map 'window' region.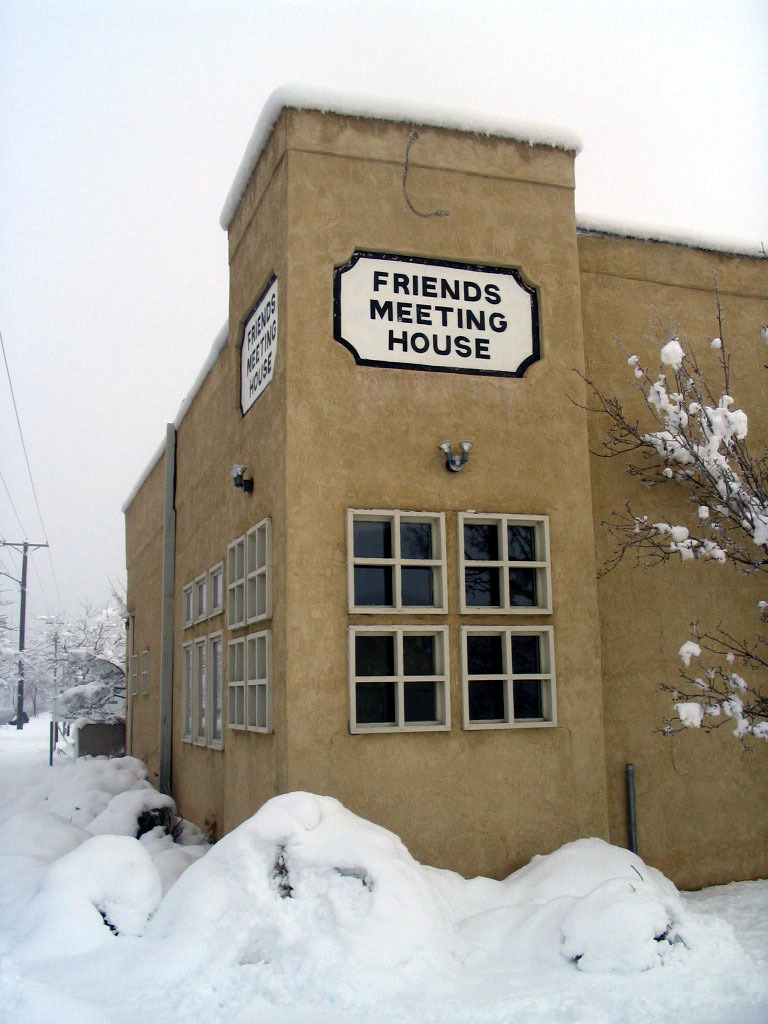
Mapped to select_region(349, 630, 451, 728).
